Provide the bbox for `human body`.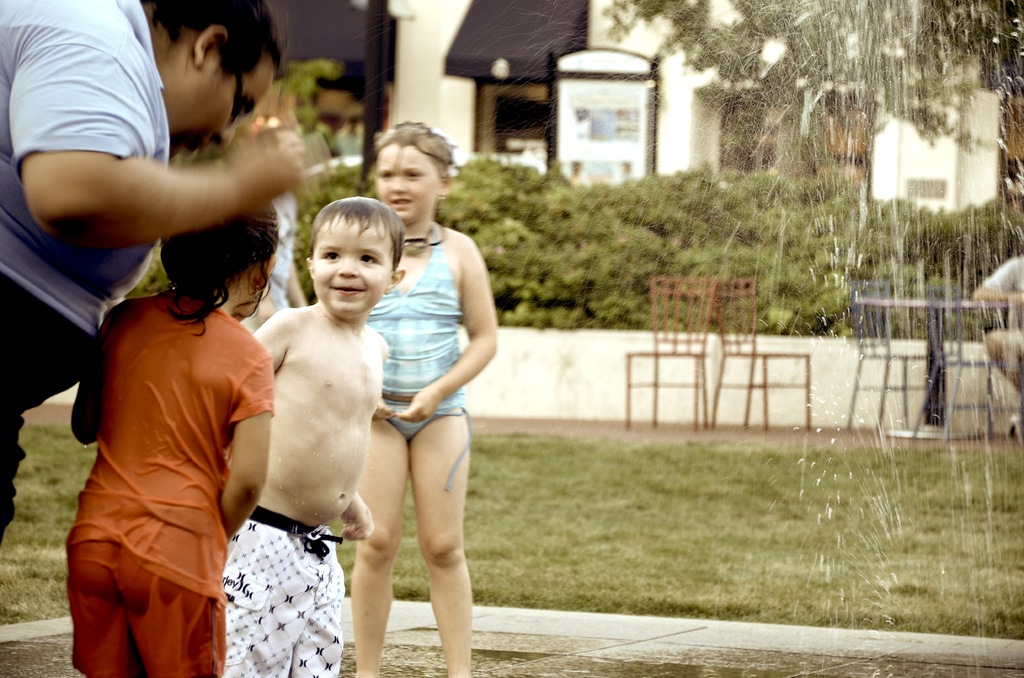
<bbox>973, 252, 1023, 395</bbox>.
